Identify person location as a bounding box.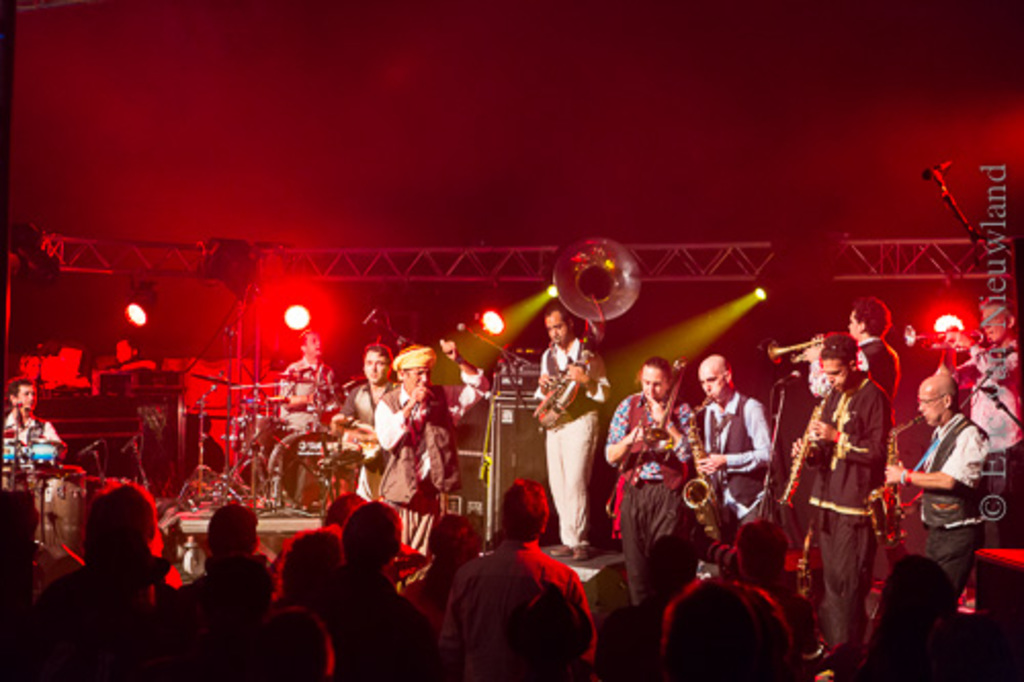
l=268, t=524, r=352, b=680.
